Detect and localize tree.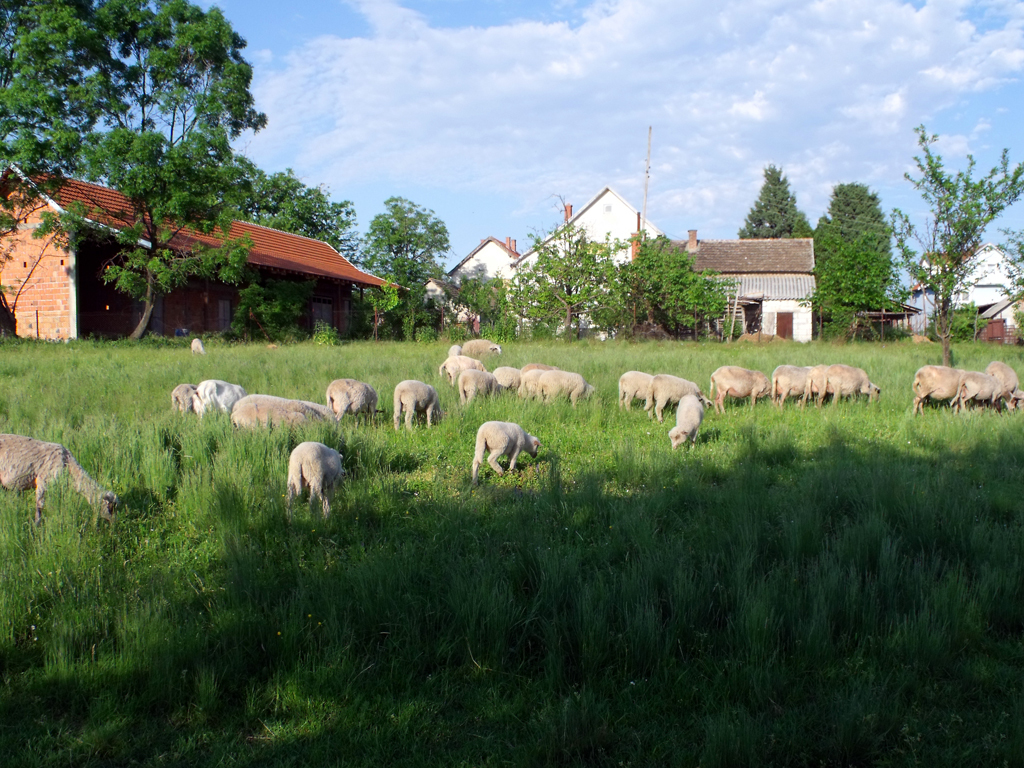
Localized at <box>457,261,516,330</box>.
